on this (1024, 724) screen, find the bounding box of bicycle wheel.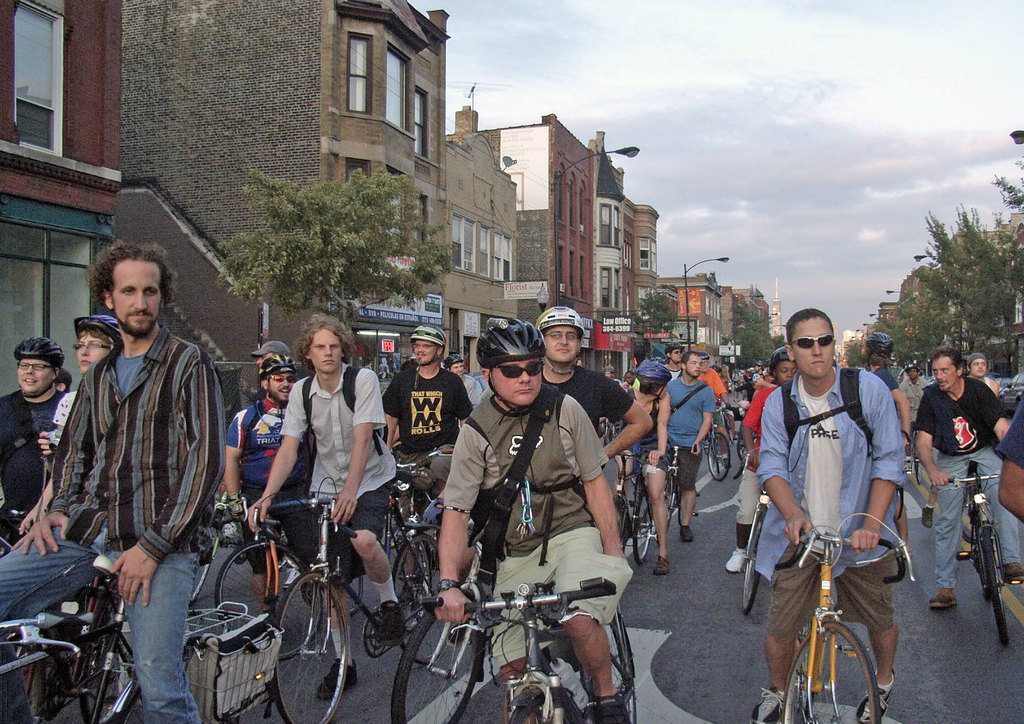
Bounding box: {"x1": 630, "y1": 489, "x2": 650, "y2": 561}.
